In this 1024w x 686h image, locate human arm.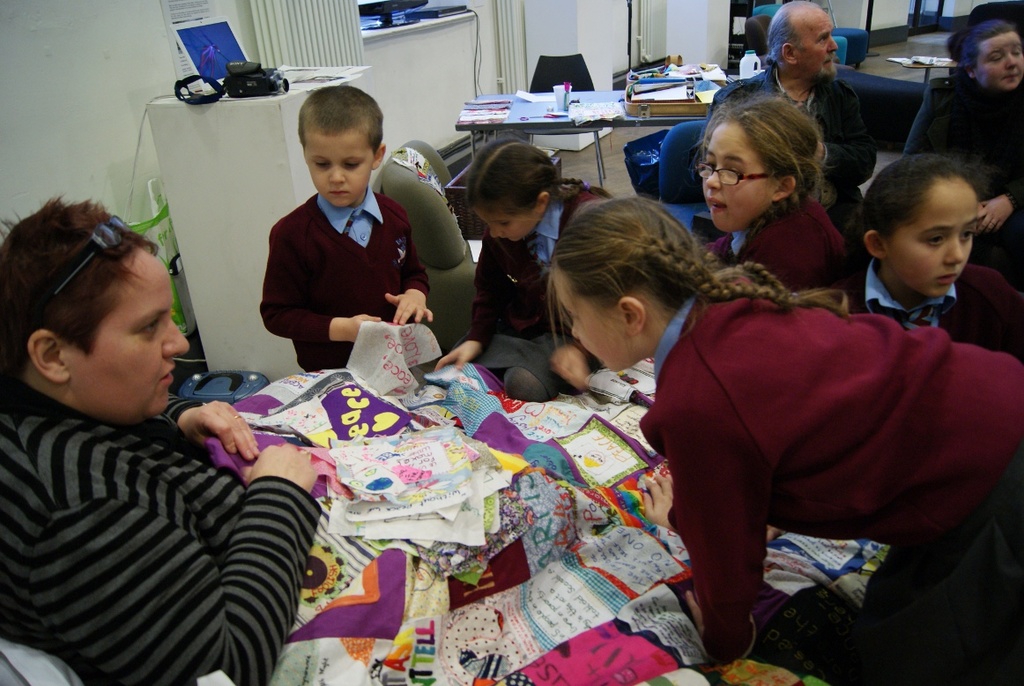
Bounding box: bbox(390, 242, 434, 325).
